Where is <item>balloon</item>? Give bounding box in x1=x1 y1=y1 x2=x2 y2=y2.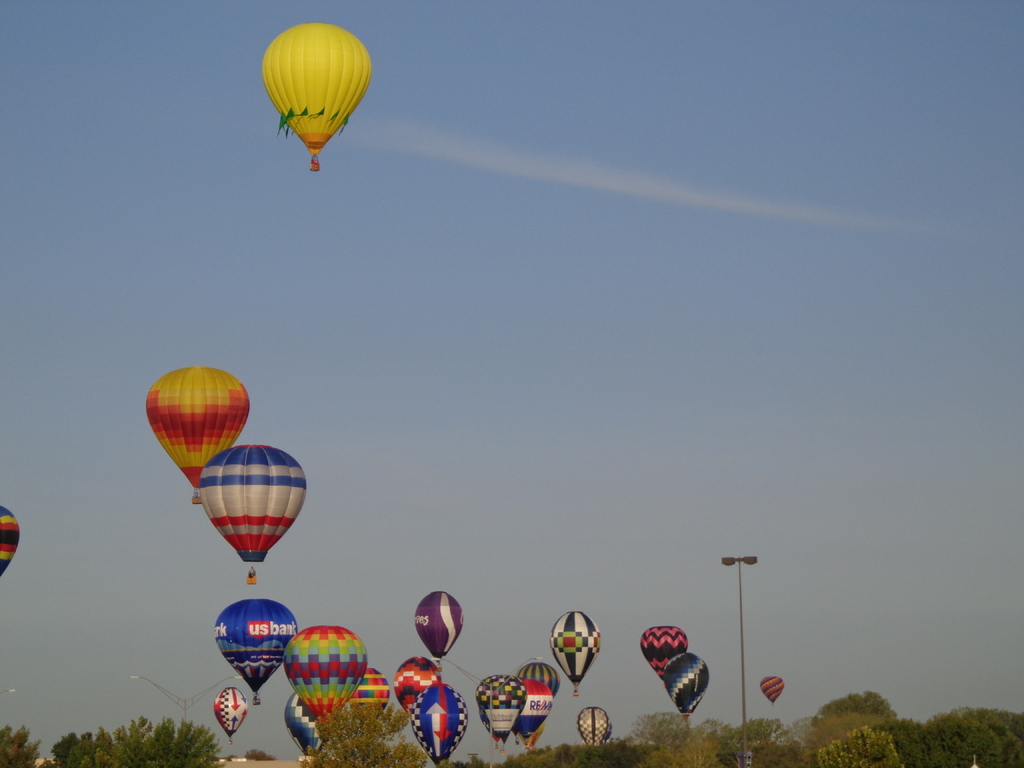
x1=263 y1=22 x2=370 y2=152.
